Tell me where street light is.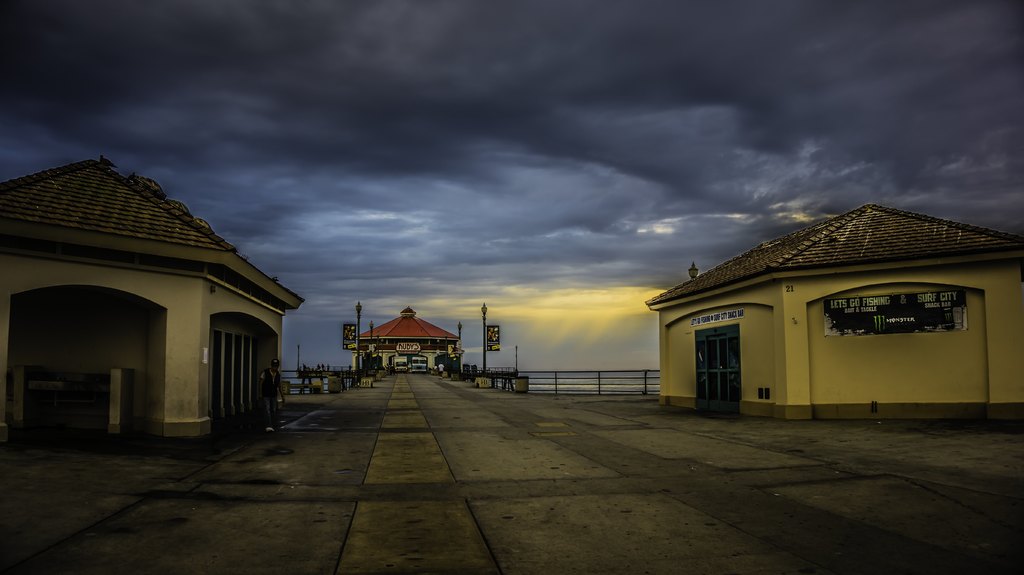
street light is at l=480, t=302, r=486, b=373.
